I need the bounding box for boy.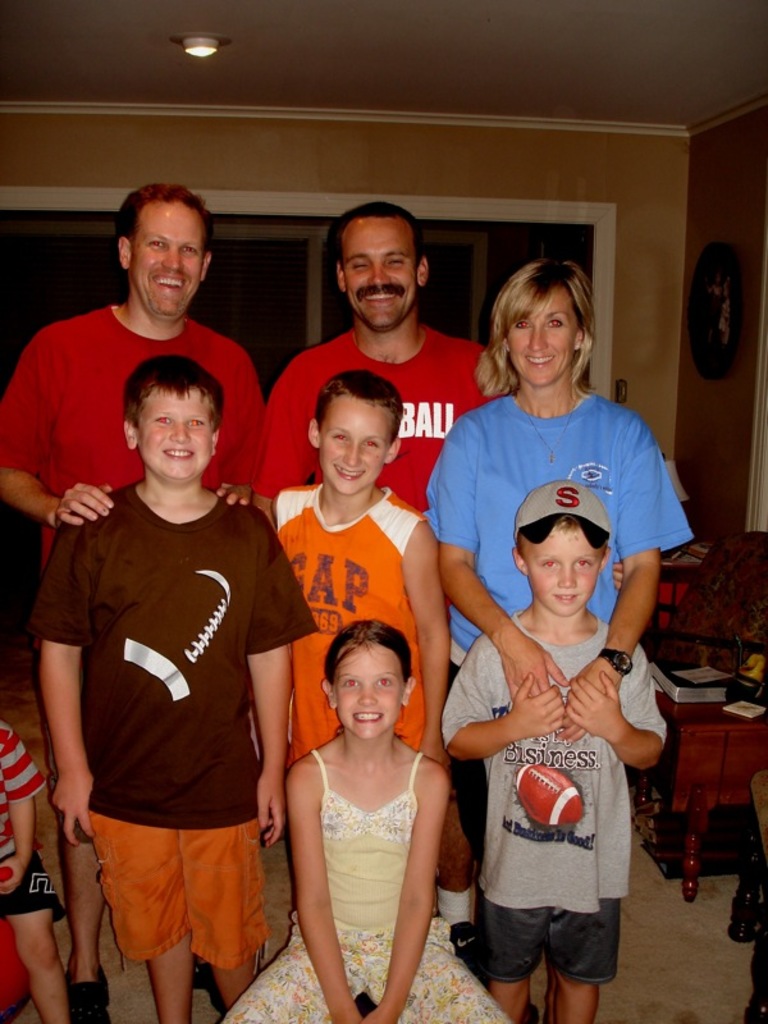
Here it is: <box>440,479,671,1023</box>.
